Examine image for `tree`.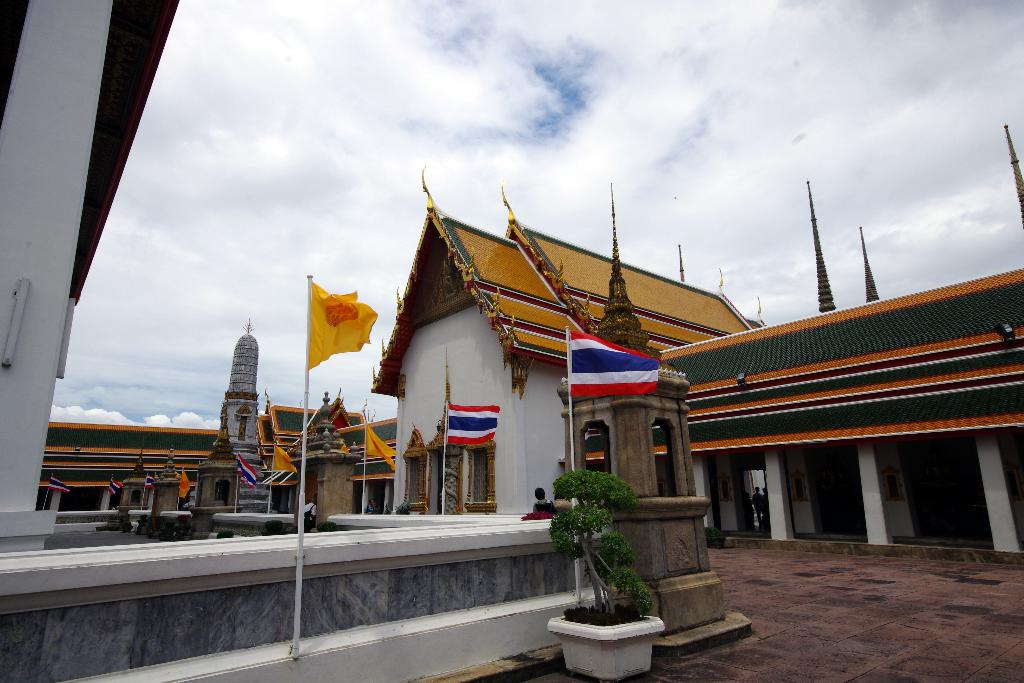
Examination result: rect(550, 467, 653, 616).
